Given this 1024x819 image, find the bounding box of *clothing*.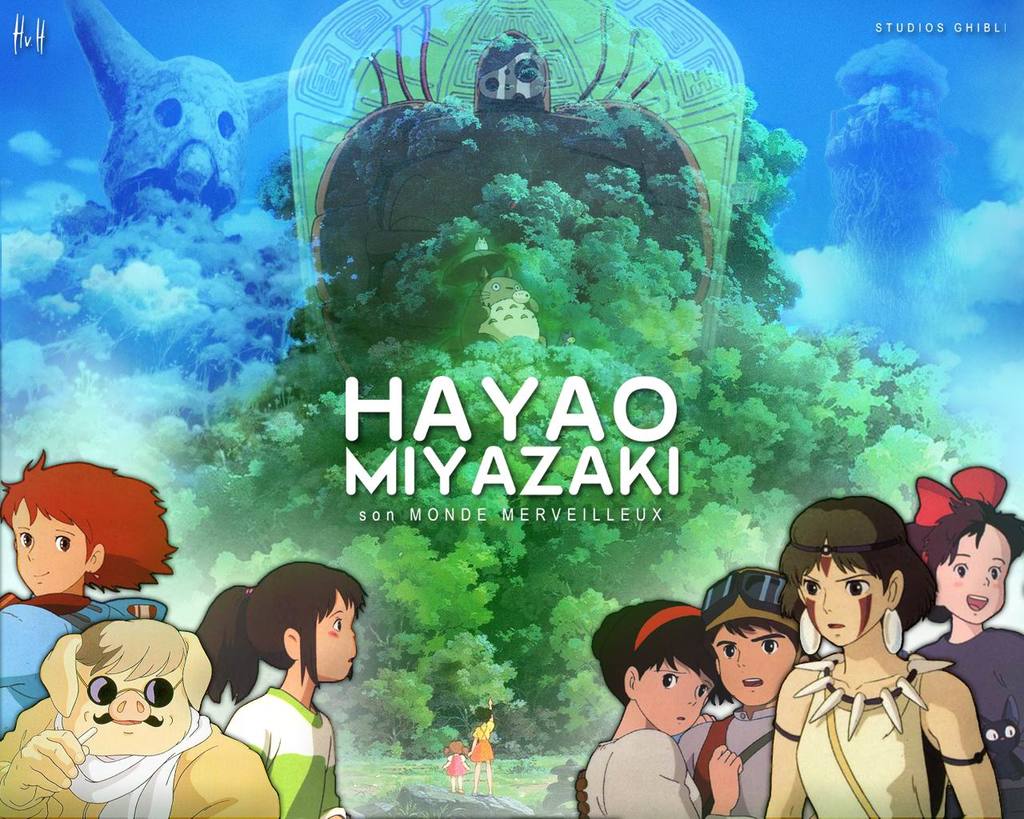
left=798, top=678, right=953, bottom=816.
